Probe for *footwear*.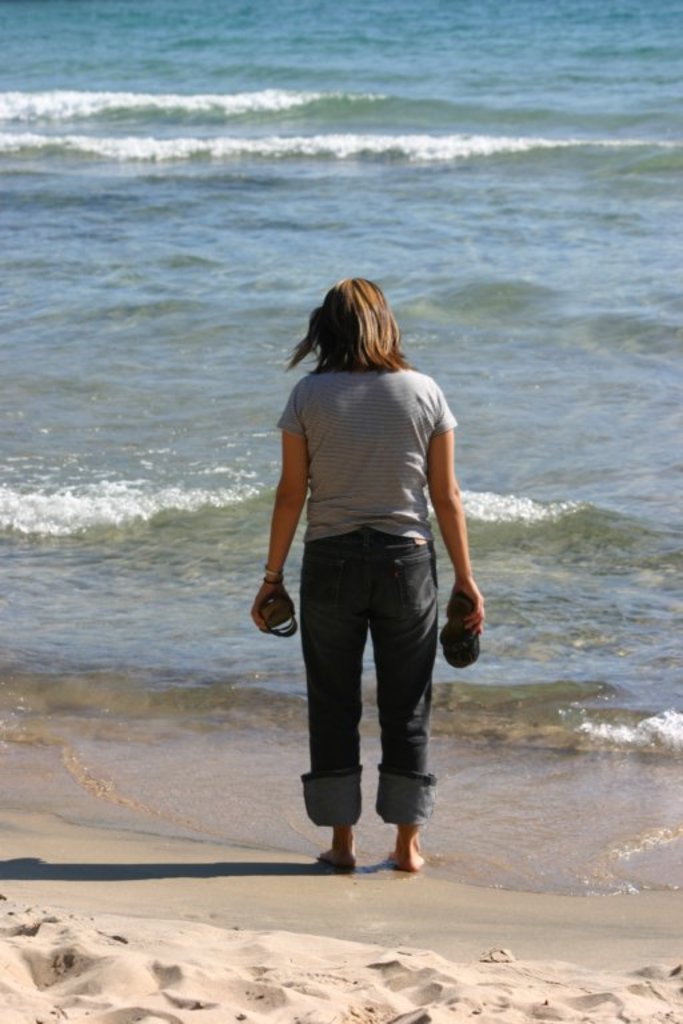
Probe result: l=440, t=601, r=482, b=672.
